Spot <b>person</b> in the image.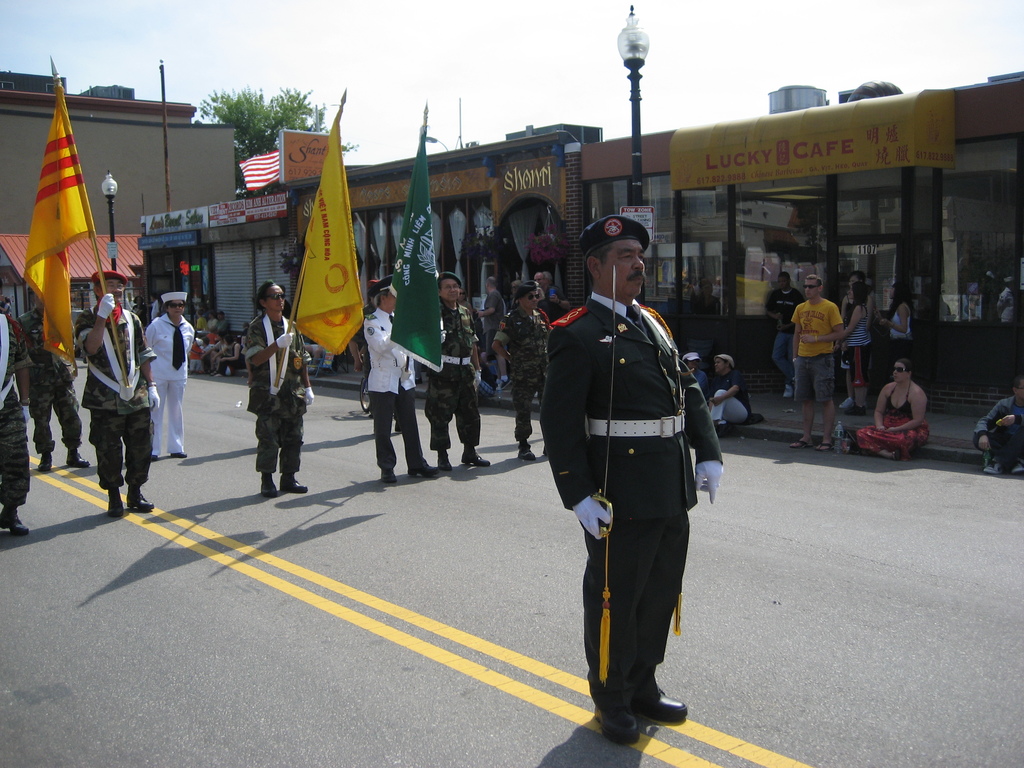
<b>person</b> found at 248,276,314,499.
